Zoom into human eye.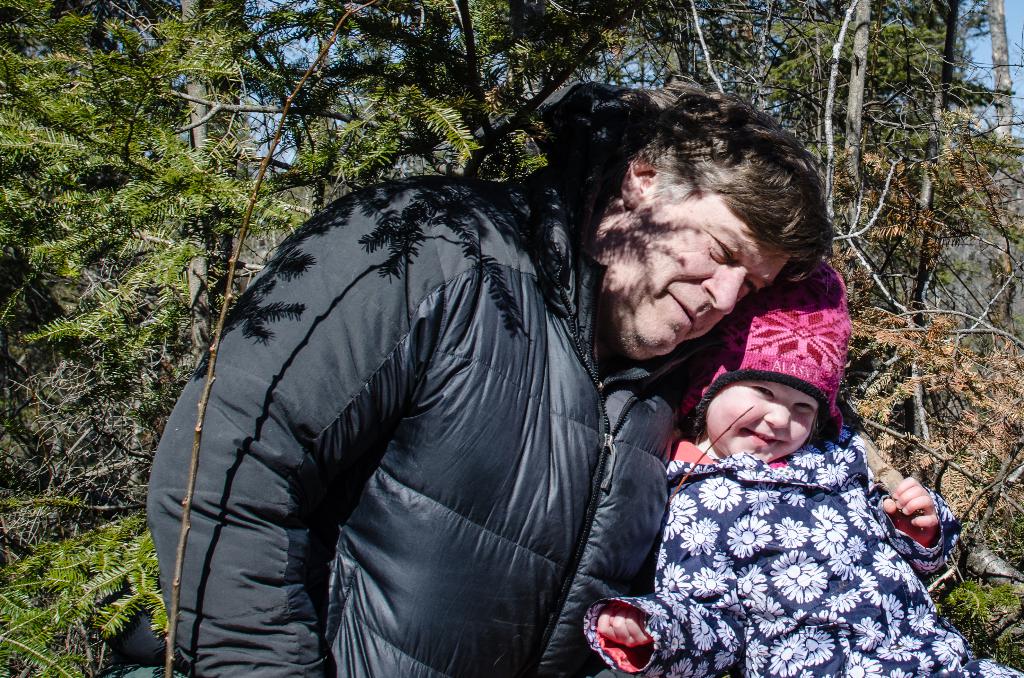
Zoom target: region(749, 383, 777, 405).
